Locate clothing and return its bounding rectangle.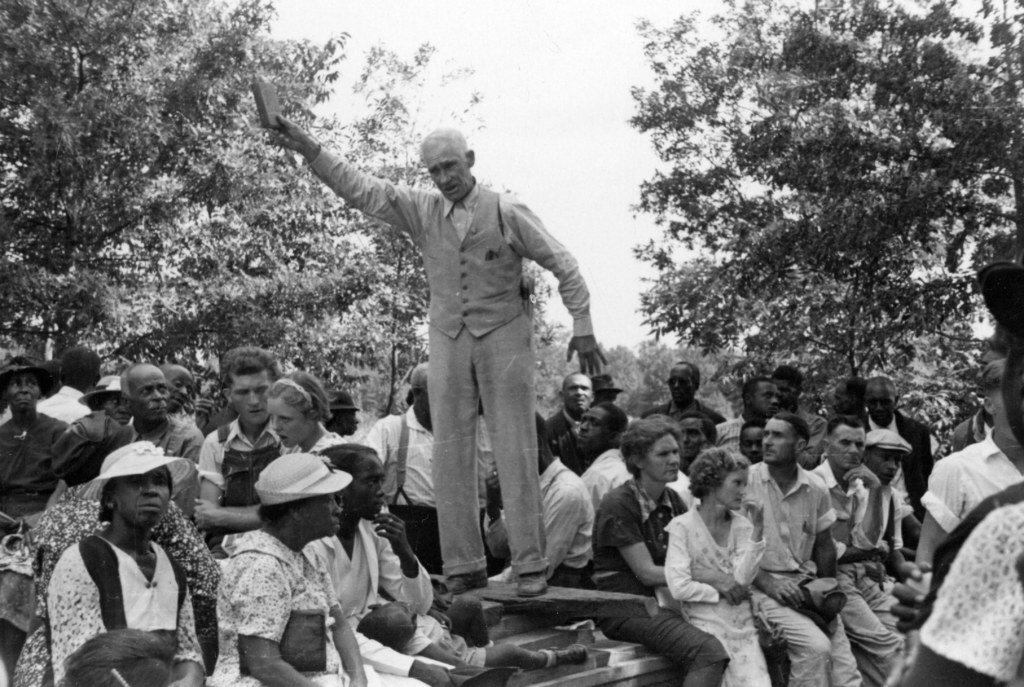
(left=737, top=460, right=870, bottom=686).
